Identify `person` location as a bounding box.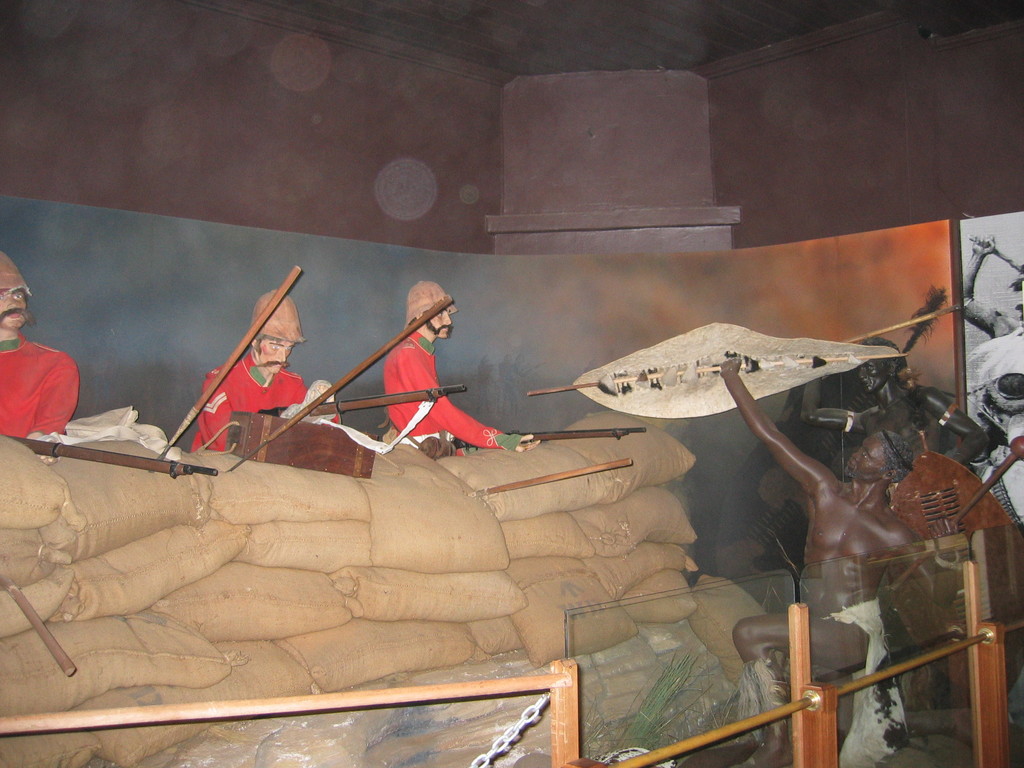
731, 349, 977, 754.
